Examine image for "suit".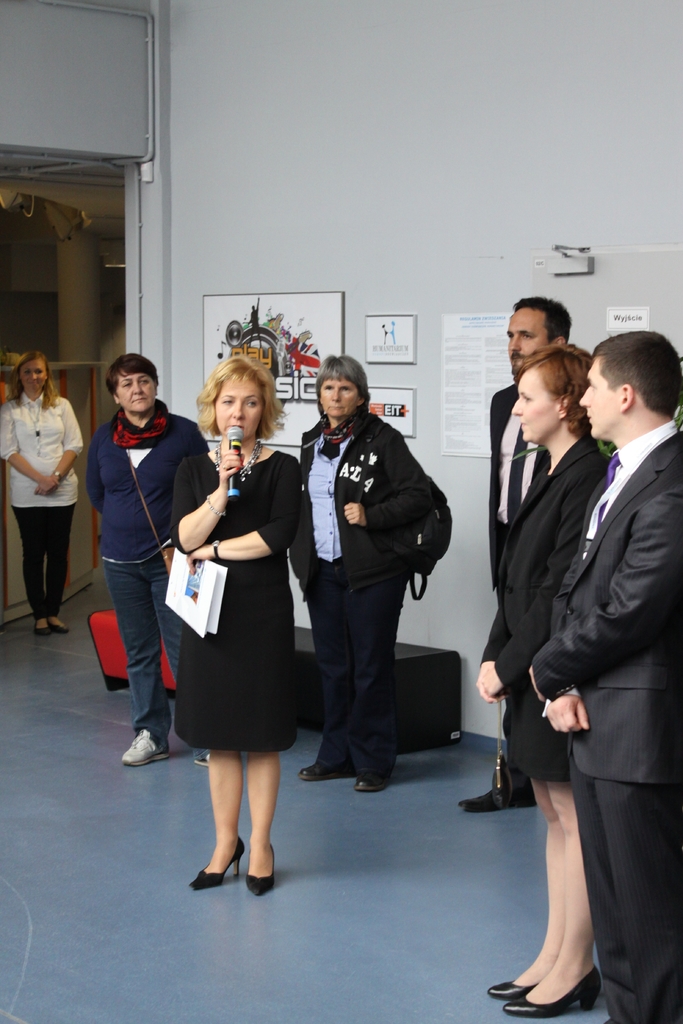
Examination result: {"left": 293, "top": 410, "right": 440, "bottom": 780}.
